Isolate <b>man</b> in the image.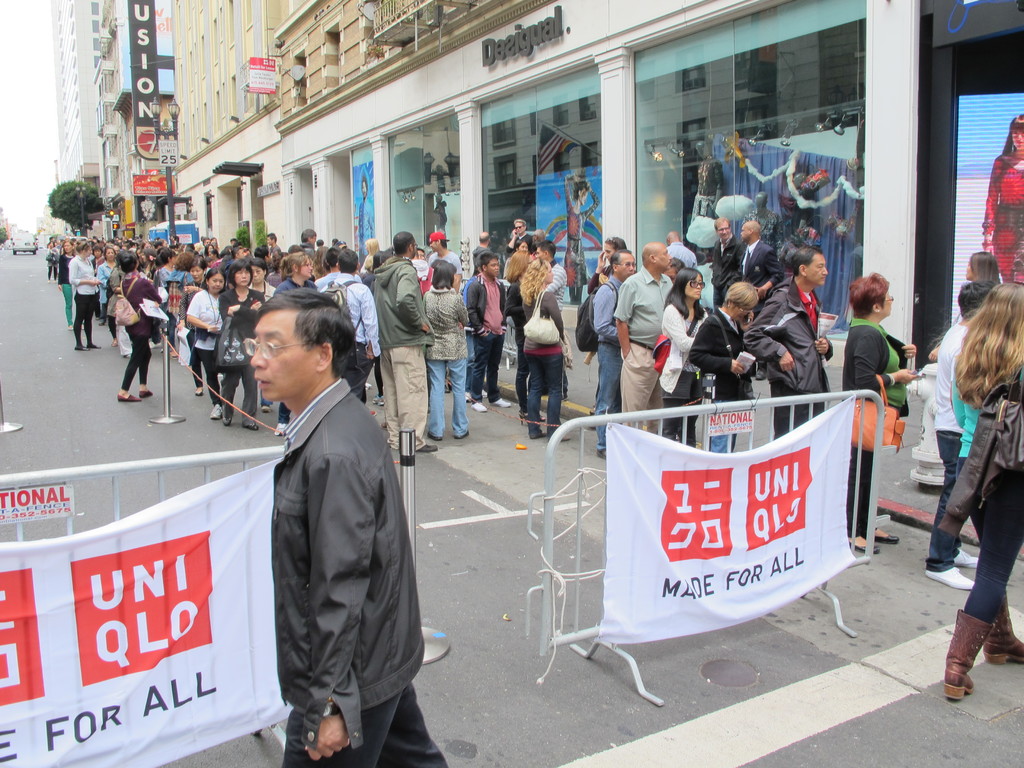
Isolated region: x1=743, y1=245, x2=826, y2=438.
